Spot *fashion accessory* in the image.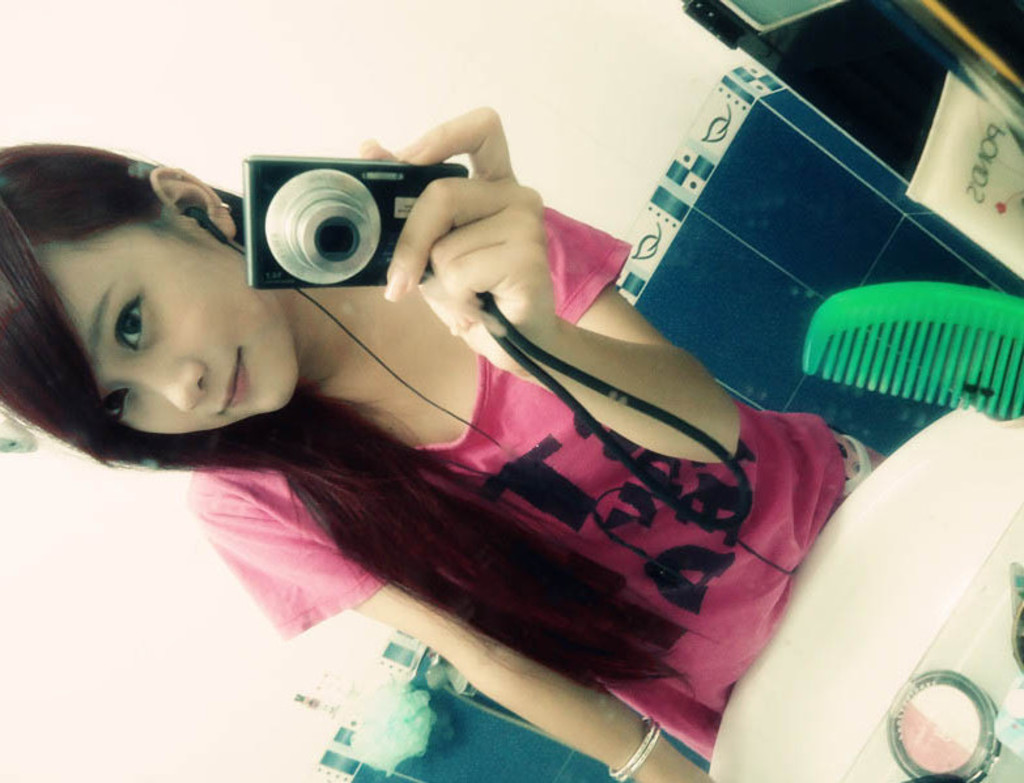
*fashion accessory* found at 216, 200, 233, 214.
